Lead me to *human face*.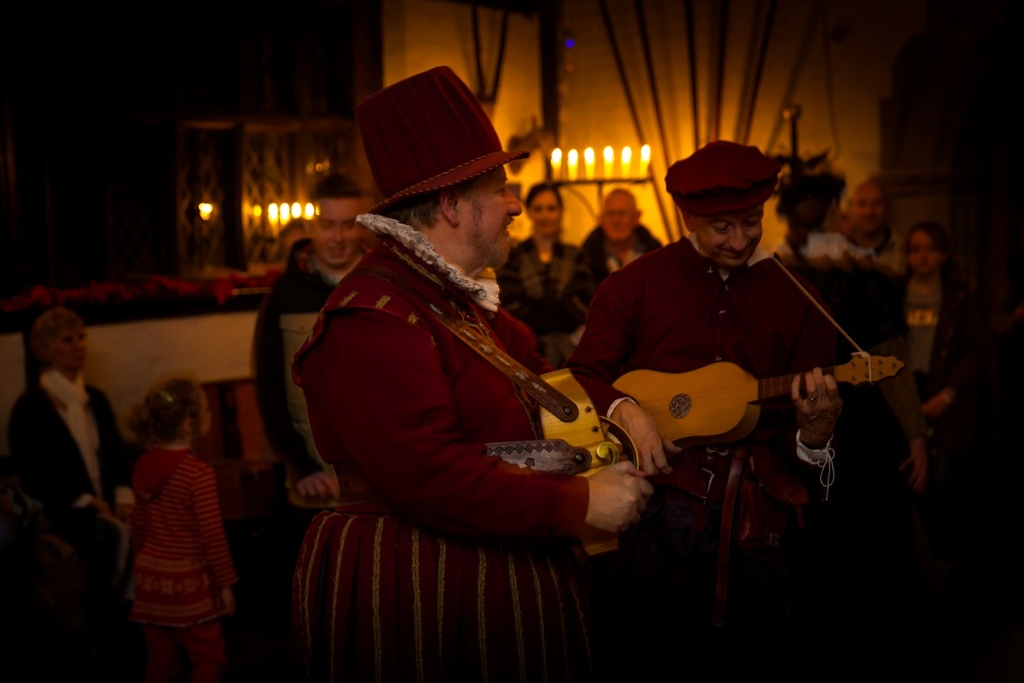
Lead to {"left": 48, "top": 325, "right": 91, "bottom": 376}.
